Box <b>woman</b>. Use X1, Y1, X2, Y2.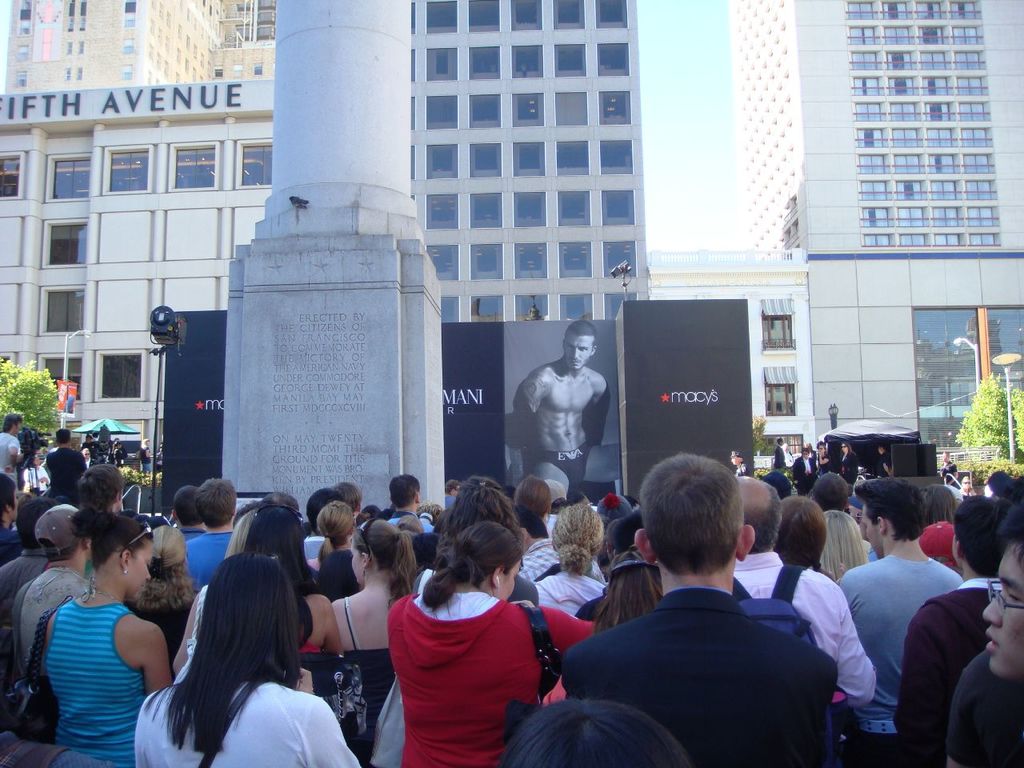
29, 502, 181, 764.
